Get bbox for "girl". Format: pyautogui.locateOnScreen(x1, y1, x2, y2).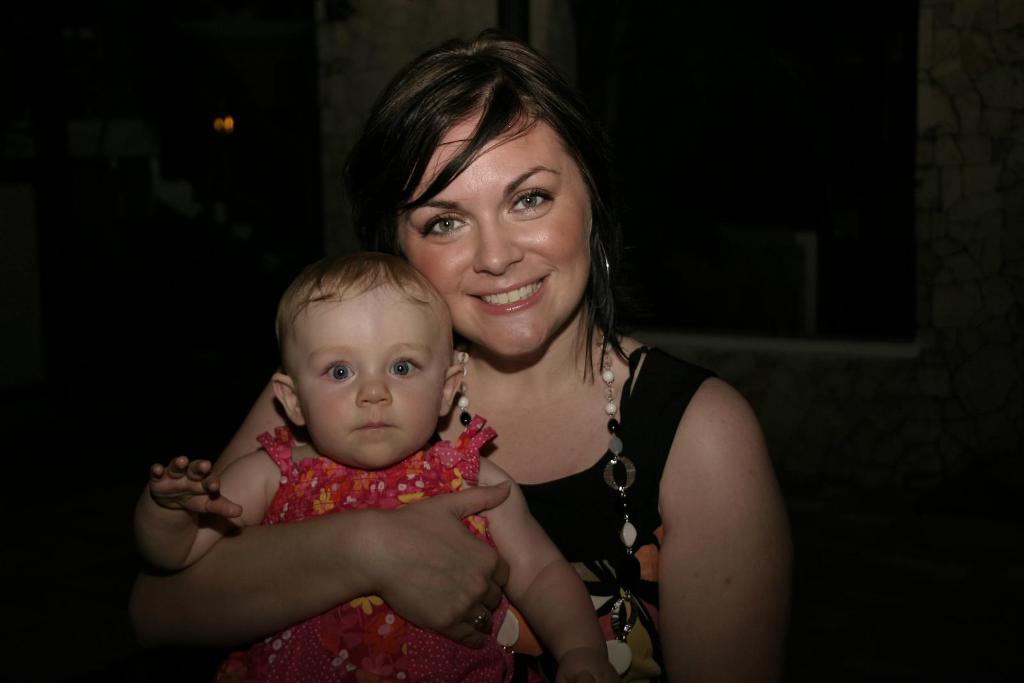
pyautogui.locateOnScreen(135, 252, 623, 682).
